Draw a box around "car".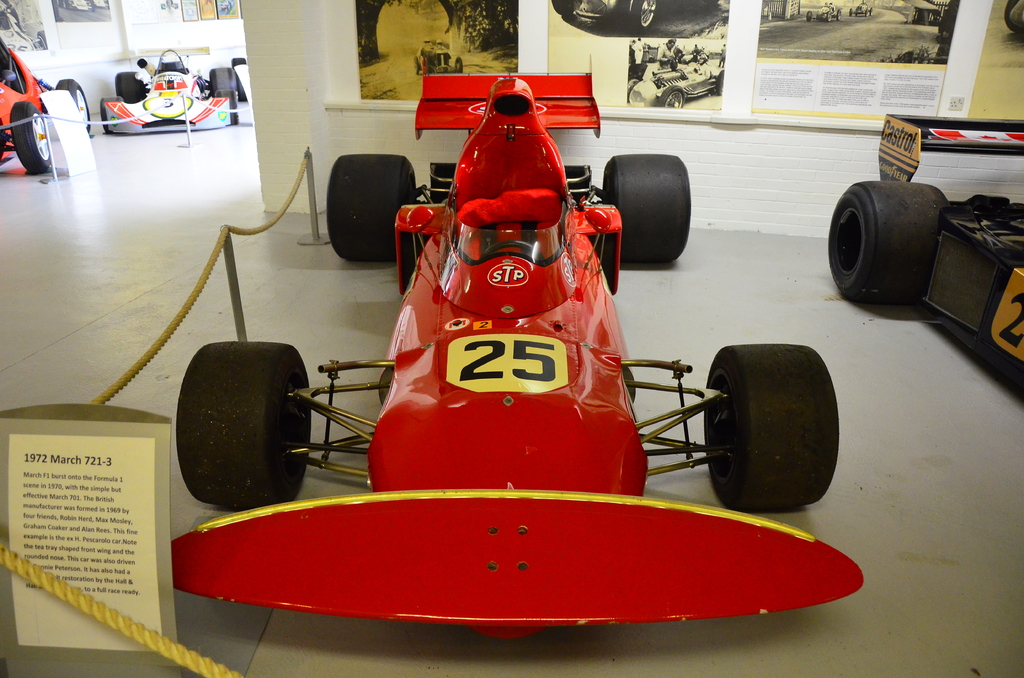
x1=573, y1=0, x2=659, y2=29.
